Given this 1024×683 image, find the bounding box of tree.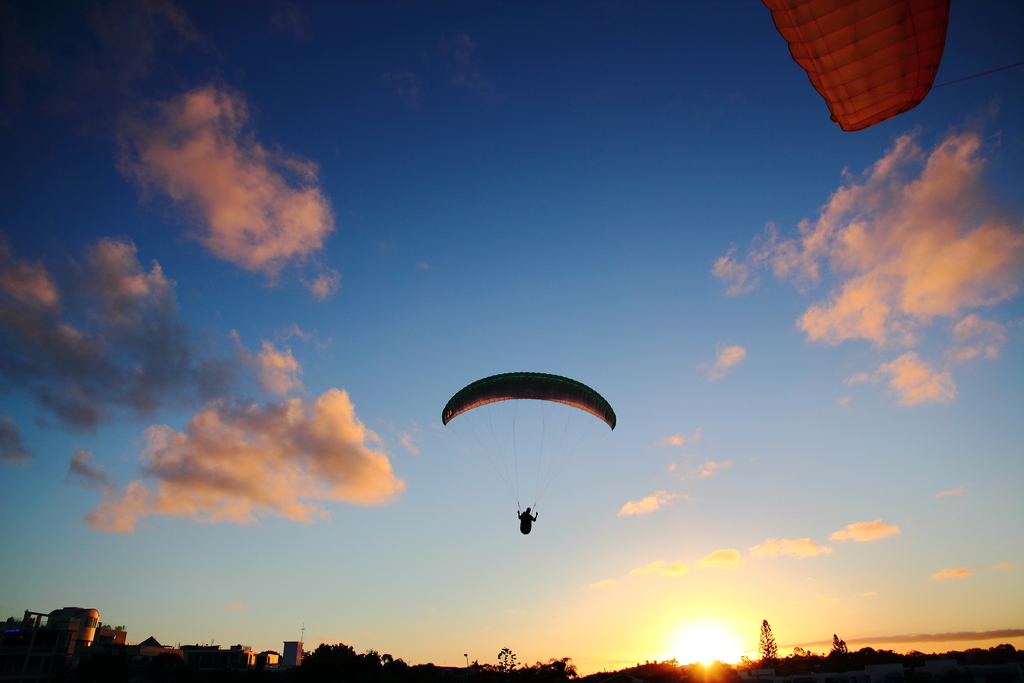
833 635 851 660.
